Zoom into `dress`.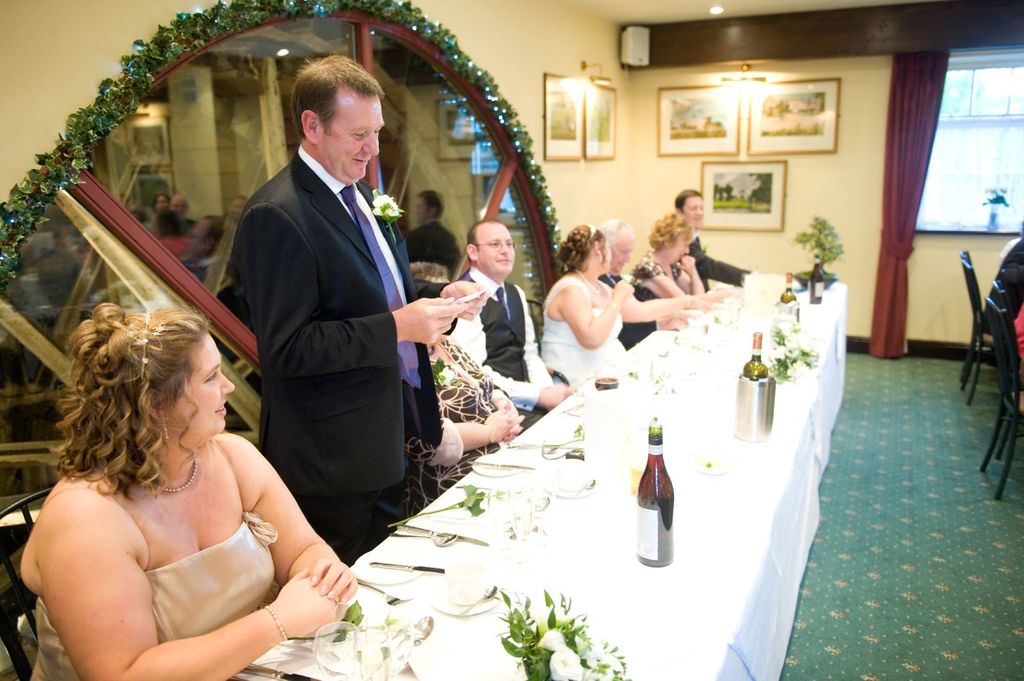
Zoom target: (left=543, top=280, right=627, bottom=390).
